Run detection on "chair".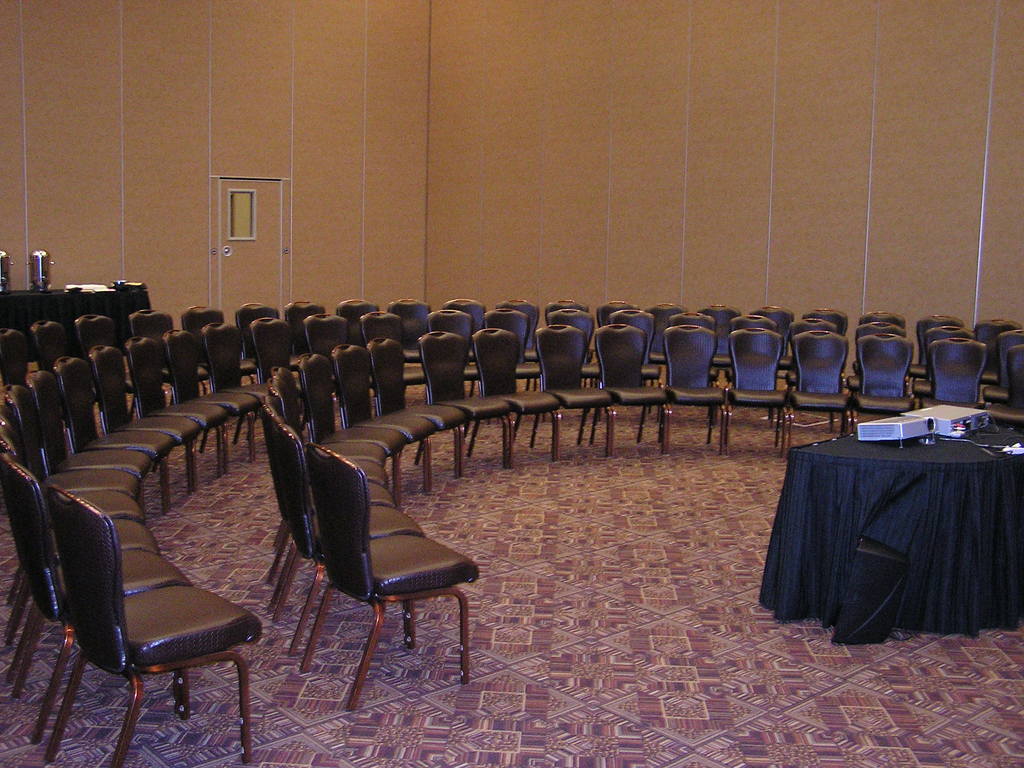
Result: [666, 307, 721, 420].
